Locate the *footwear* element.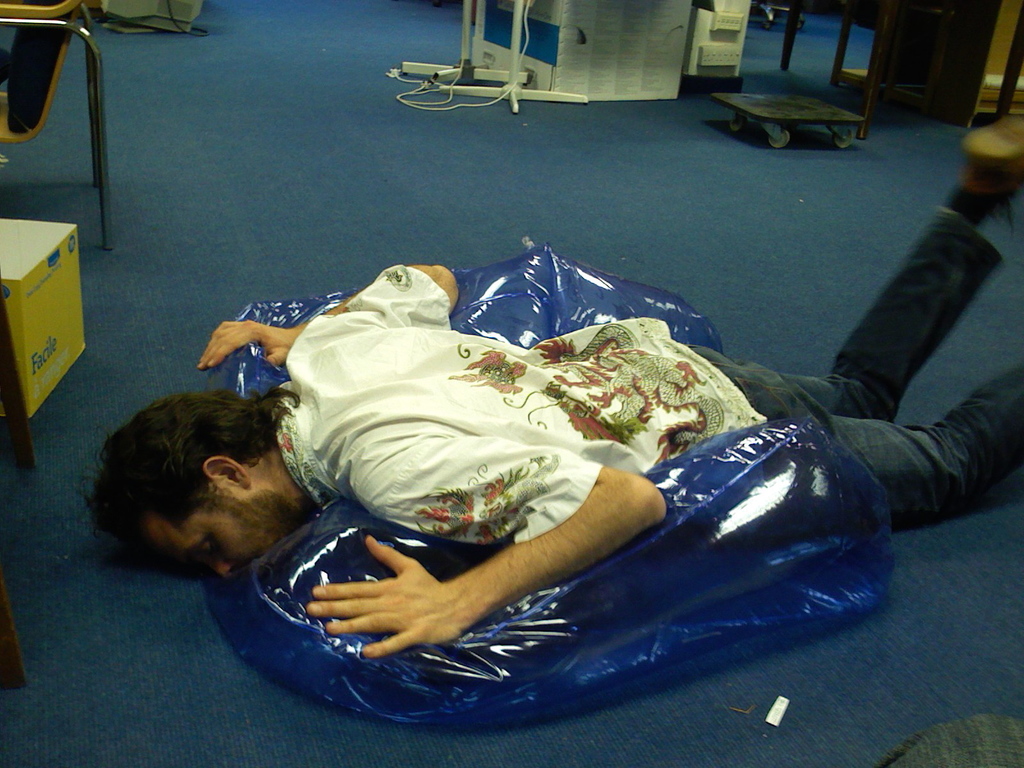
Element bbox: rect(957, 123, 1023, 187).
